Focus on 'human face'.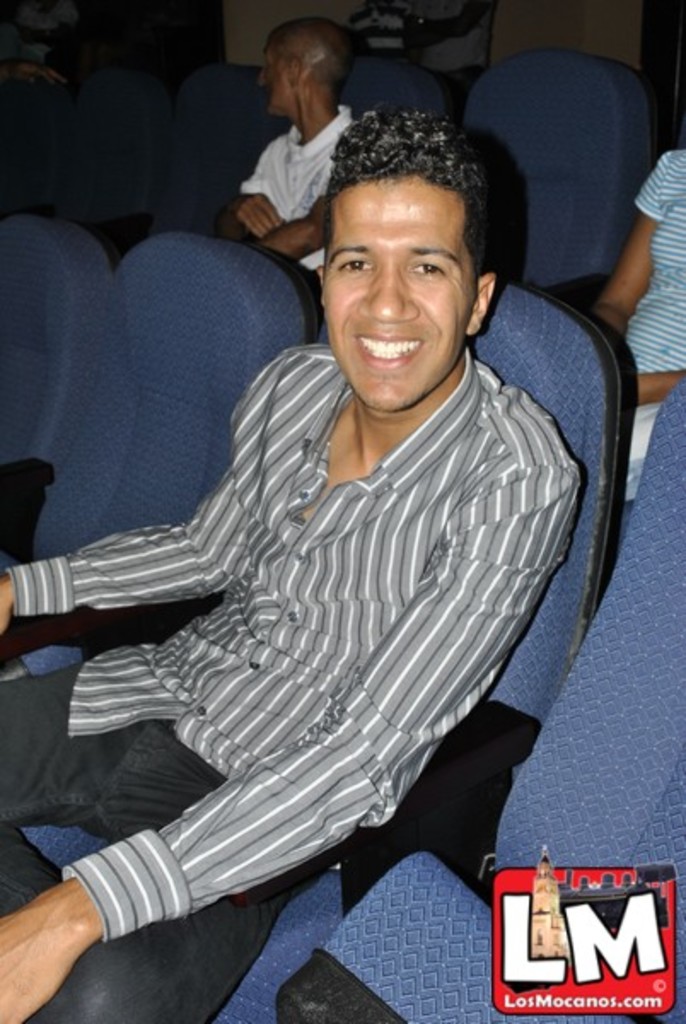
Focused at (256,38,292,118).
